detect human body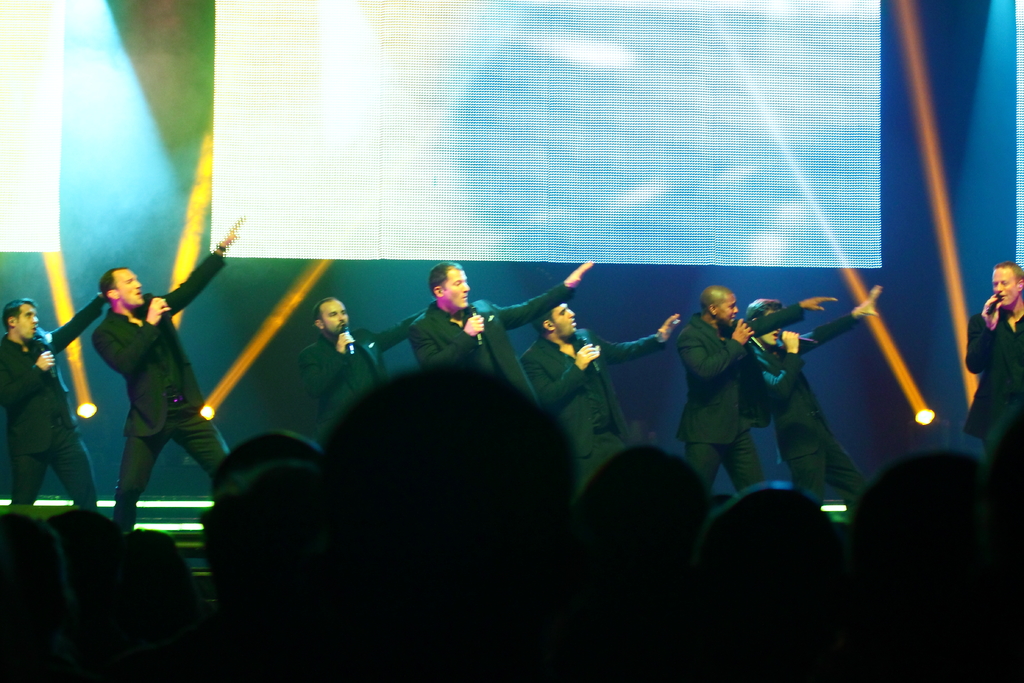
669 286 840 484
